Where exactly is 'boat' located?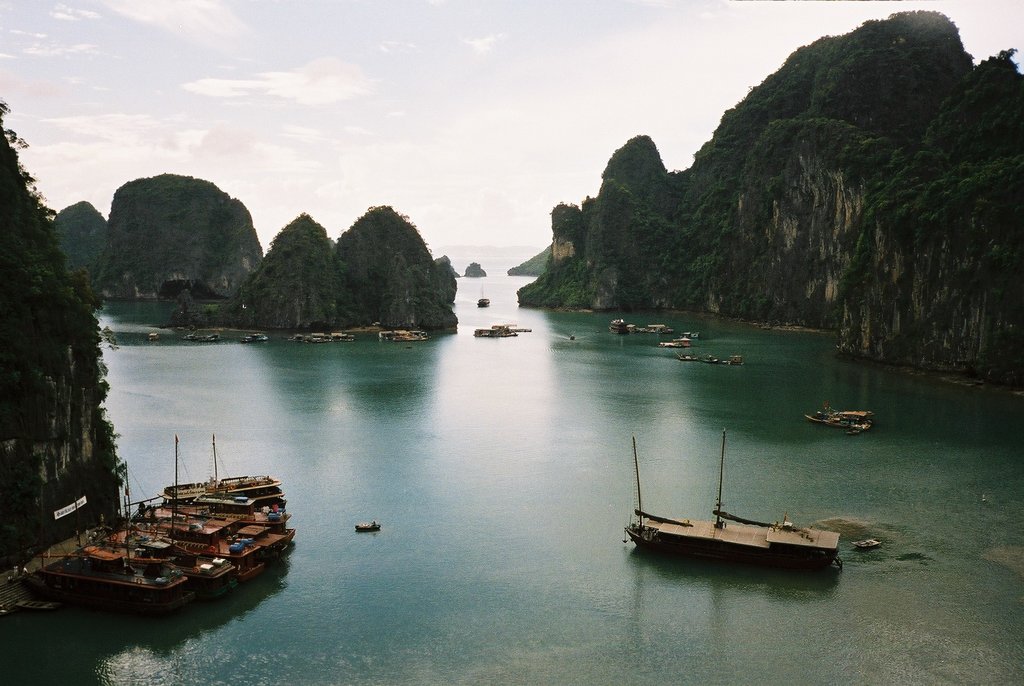
Its bounding box is region(478, 330, 509, 335).
